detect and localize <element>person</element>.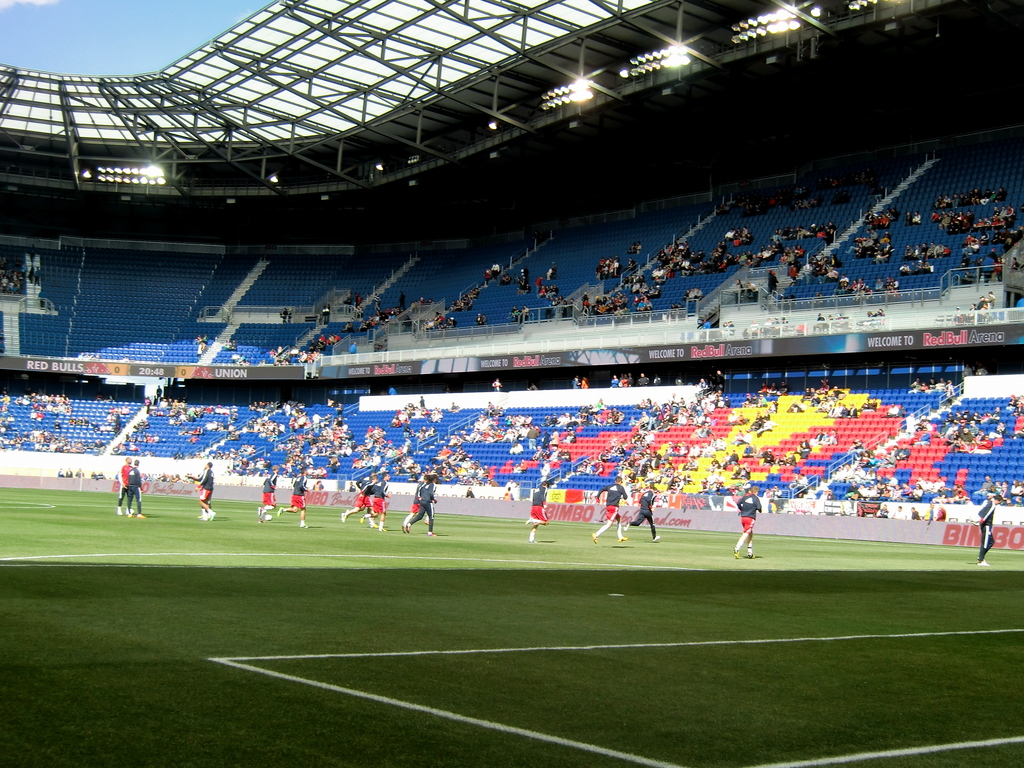
Localized at box(127, 457, 147, 518).
